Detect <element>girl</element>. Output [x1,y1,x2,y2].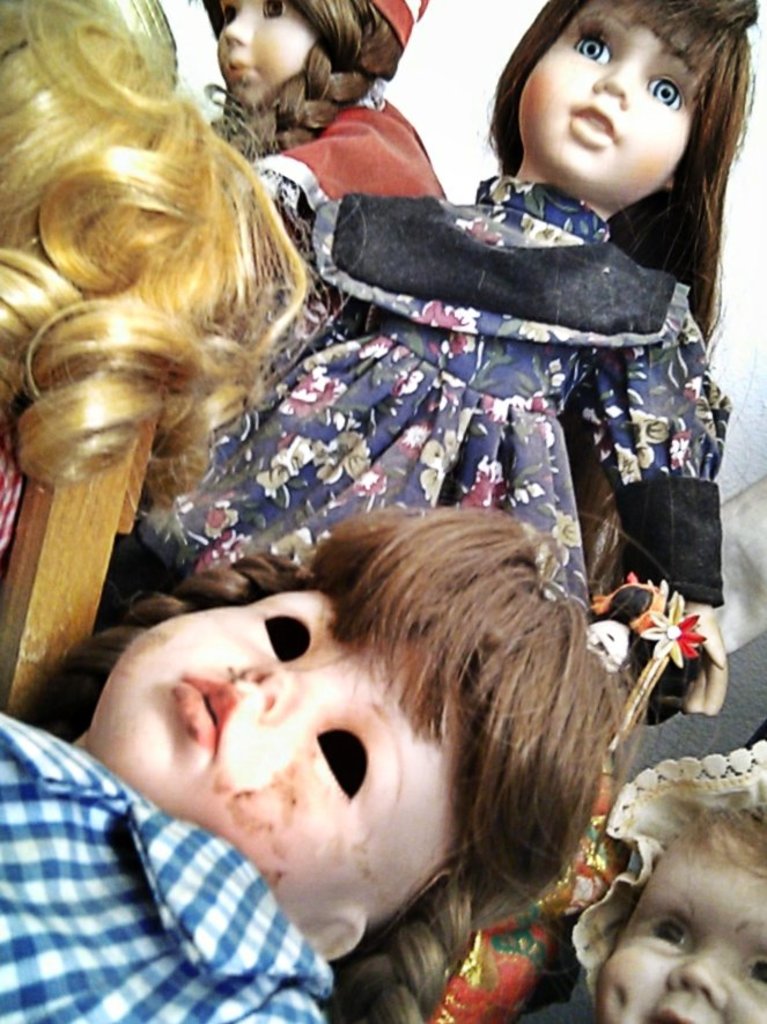
[117,0,766,709].
